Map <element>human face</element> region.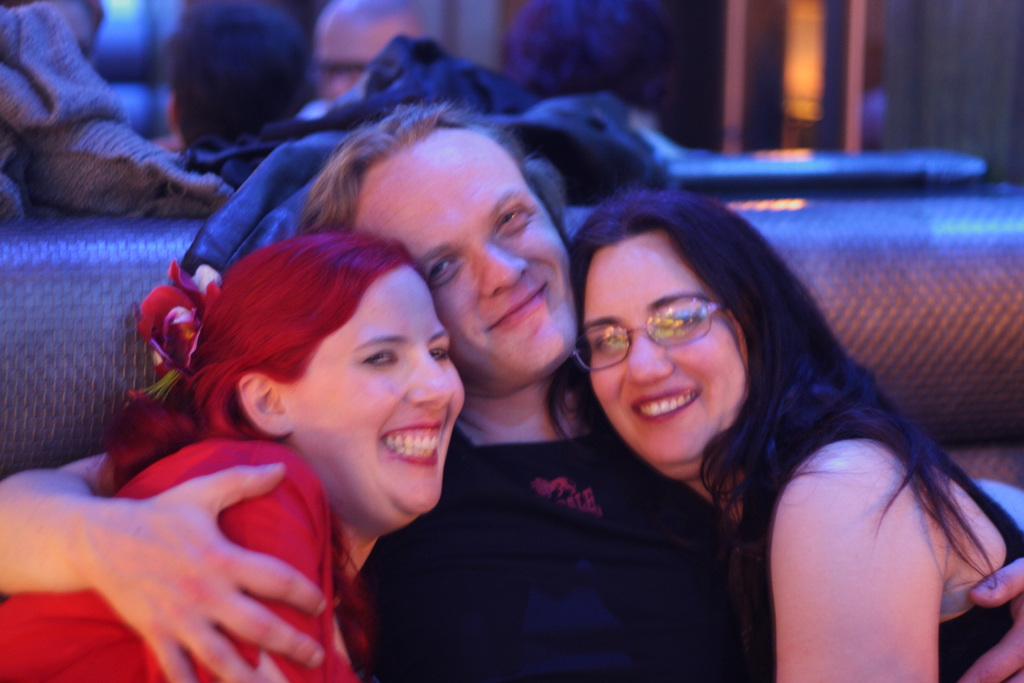
Mapped to <bbox>284, 265, 465, 512</bbox>.
